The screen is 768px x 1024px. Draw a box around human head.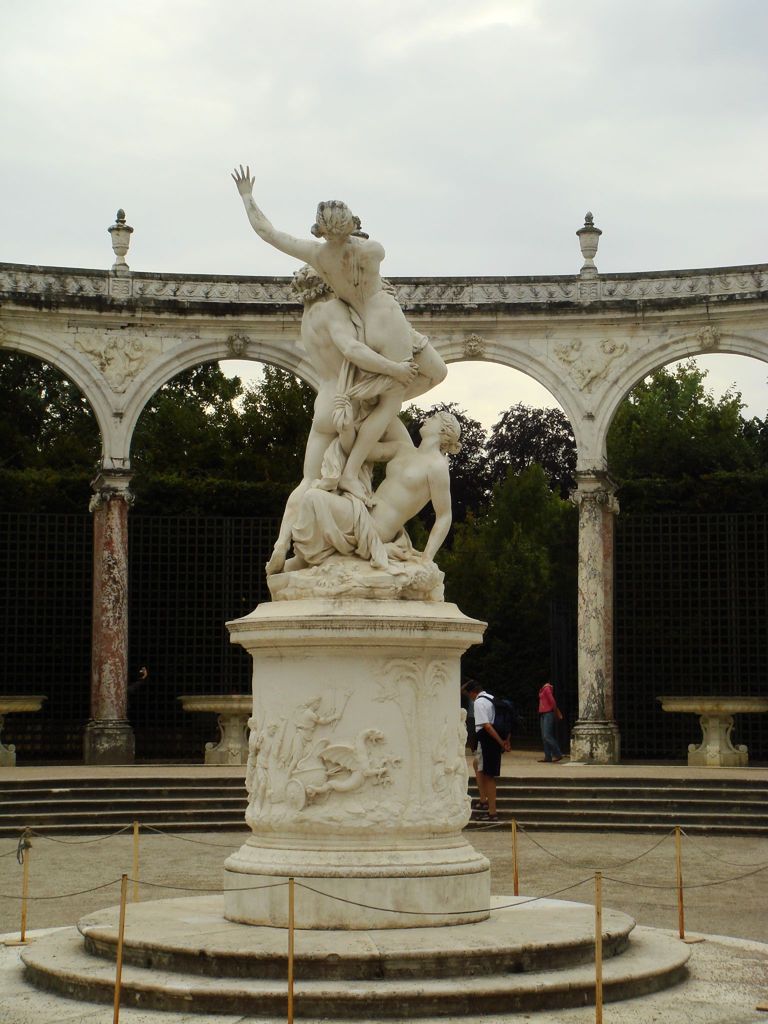
Rect(486, 669, 498, 700).
